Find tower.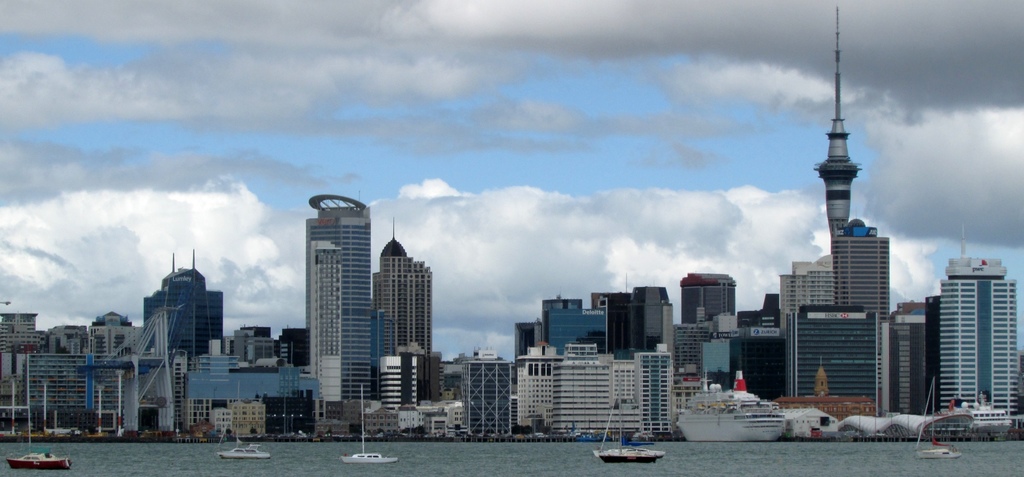
bbox(375, 216, 435, 355).
